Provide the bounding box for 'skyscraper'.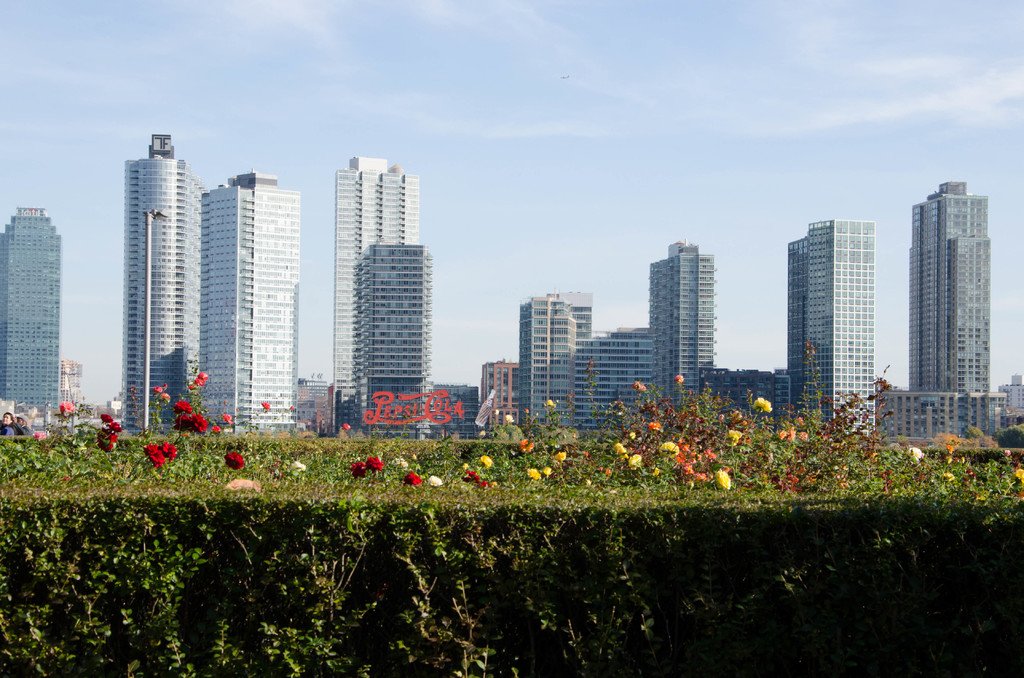
(126, 134, 201, 451).
